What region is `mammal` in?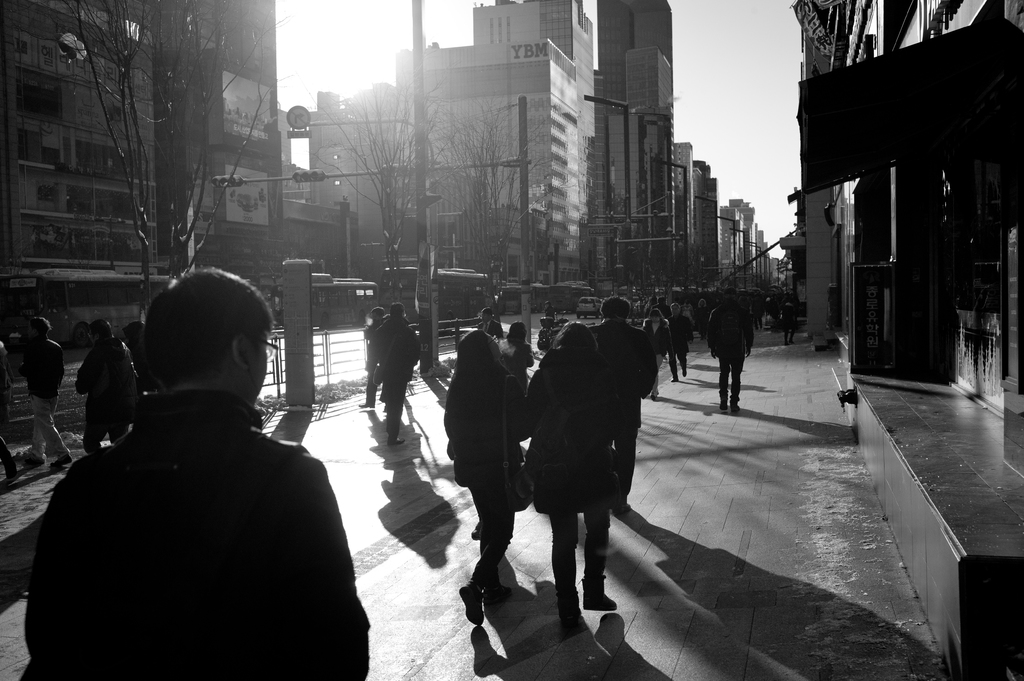
region(639, 308, 669, 398).
